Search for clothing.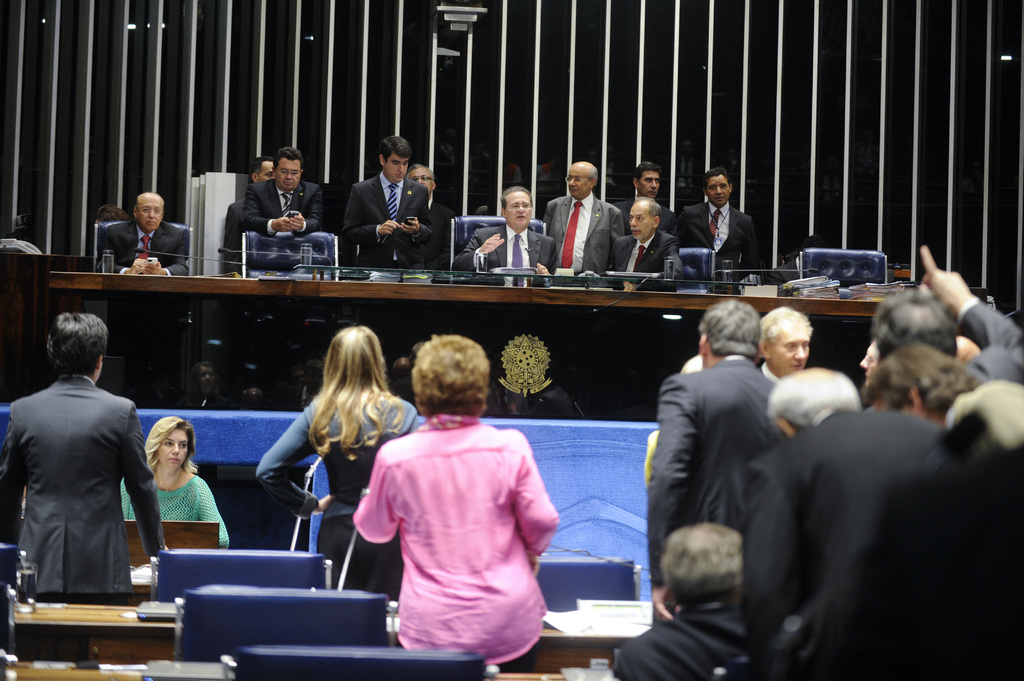
Found at box(612, 606, 754, 680).
